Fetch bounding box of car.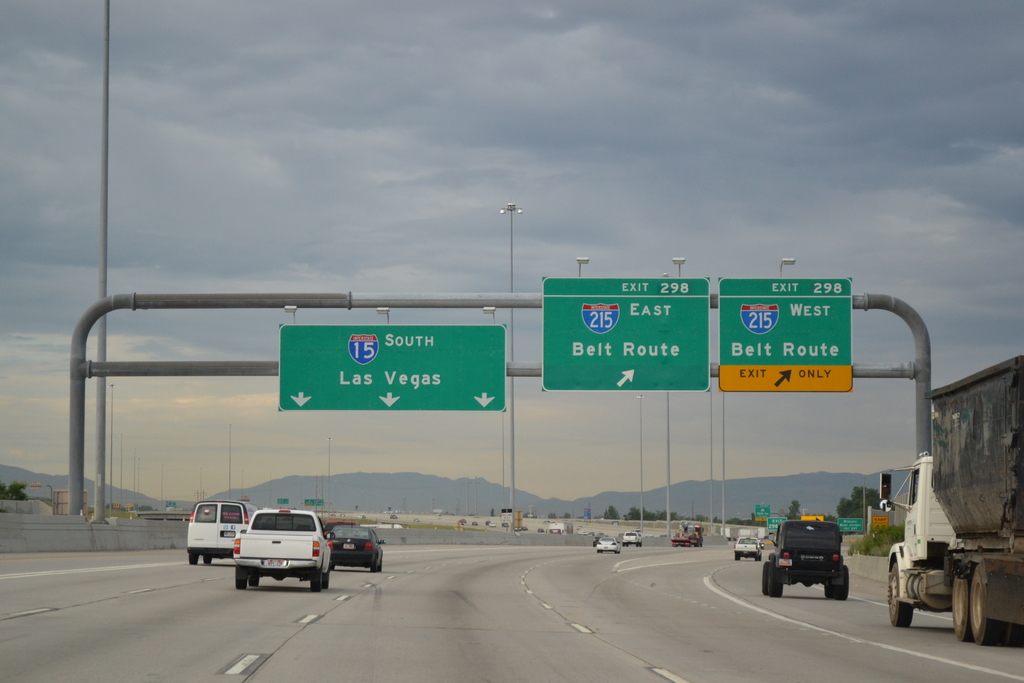
Bbox: [324, 517, 383, 570].
